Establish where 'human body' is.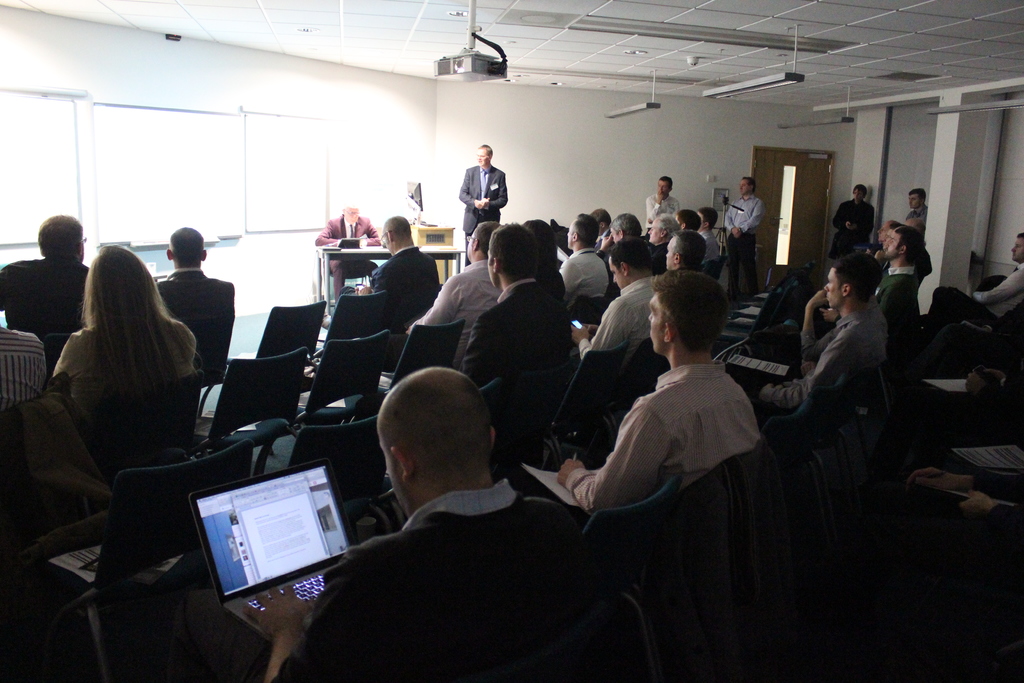
Established at 0,217,90,338.
